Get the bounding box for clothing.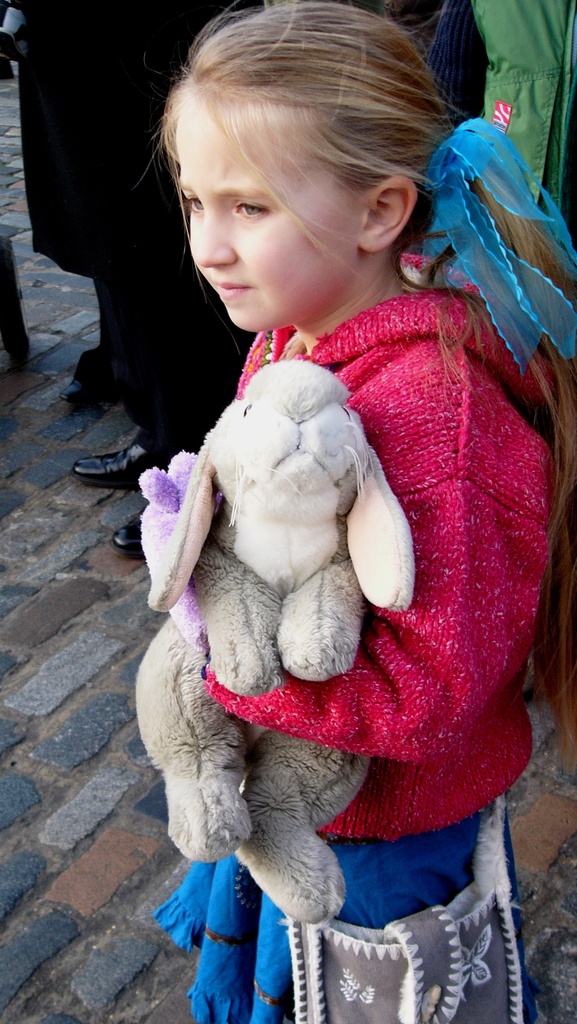
(17, 0, 269, 426).
